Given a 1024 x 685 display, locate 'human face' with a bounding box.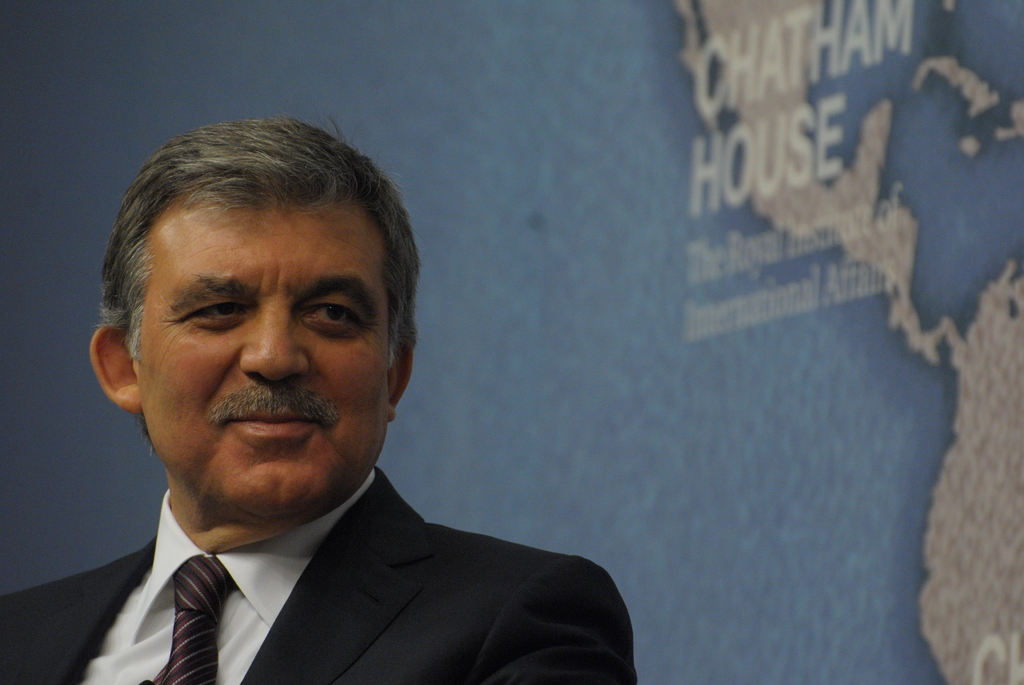
Located: pyautogui.locateOnScreen(129, 199, 399, 517).
